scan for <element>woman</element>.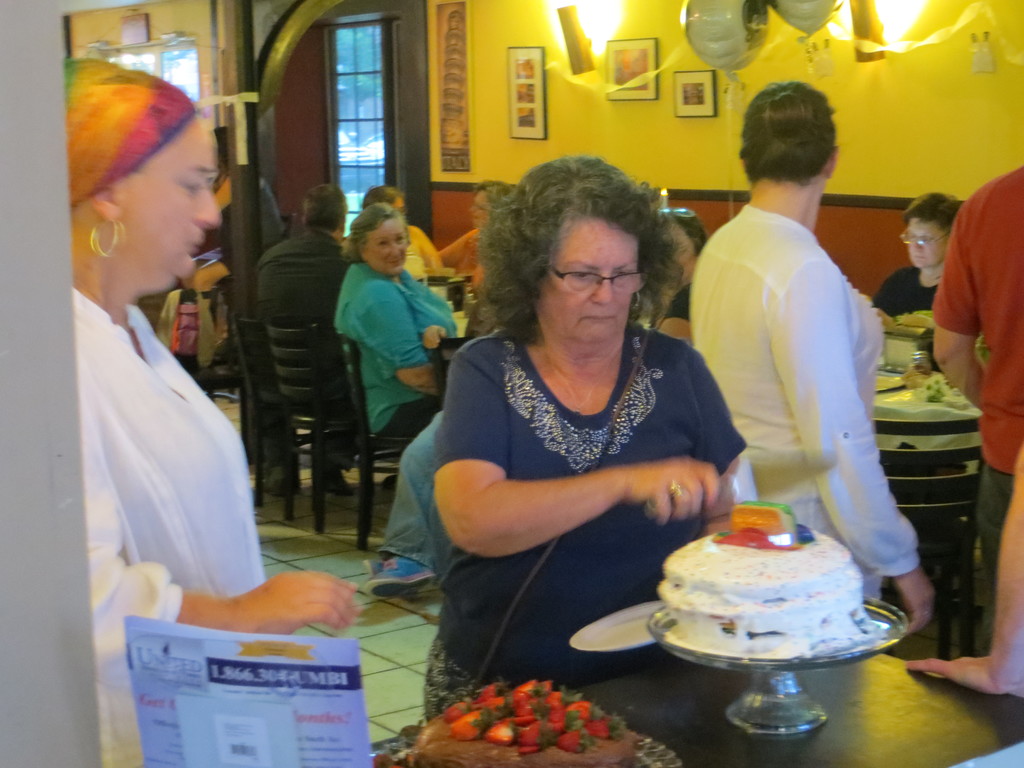
Scan result: [60, 56, 362, 767].
